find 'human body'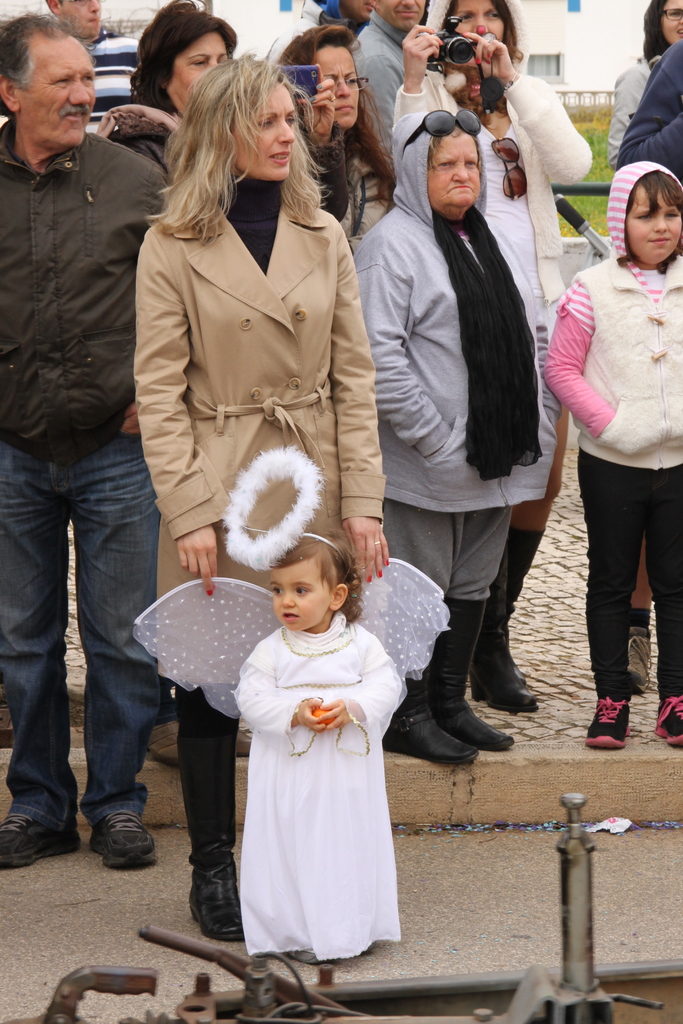
(358, 194, 559, 774)
